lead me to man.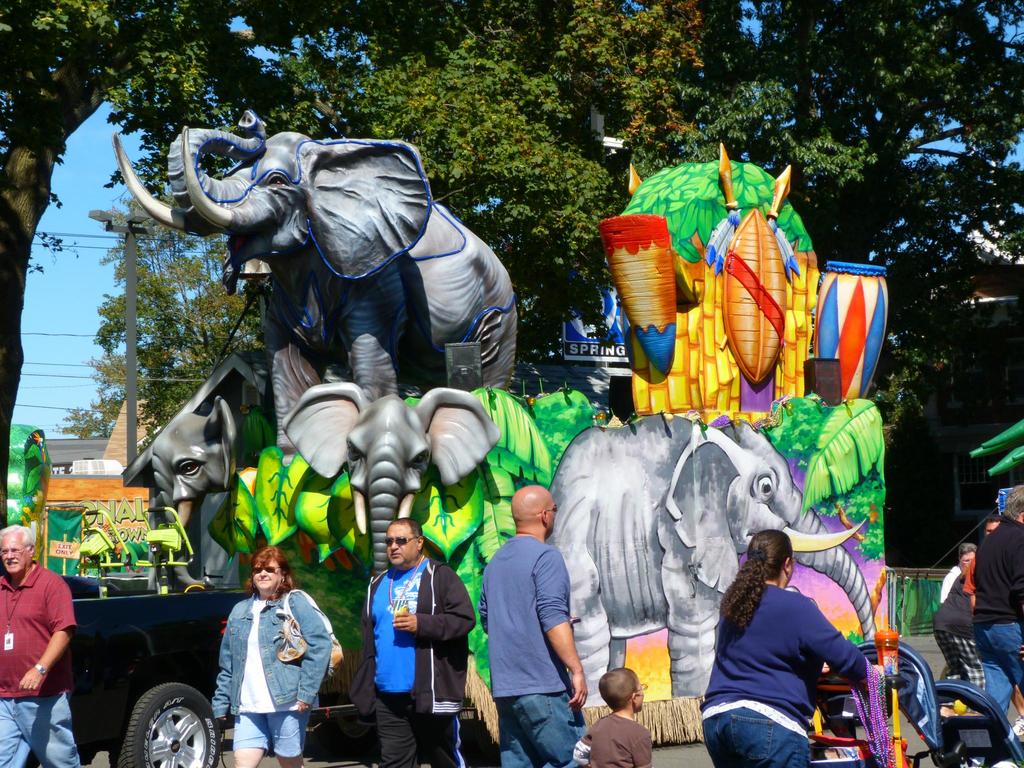
Lead to locate(0, 521, 91, 767).
